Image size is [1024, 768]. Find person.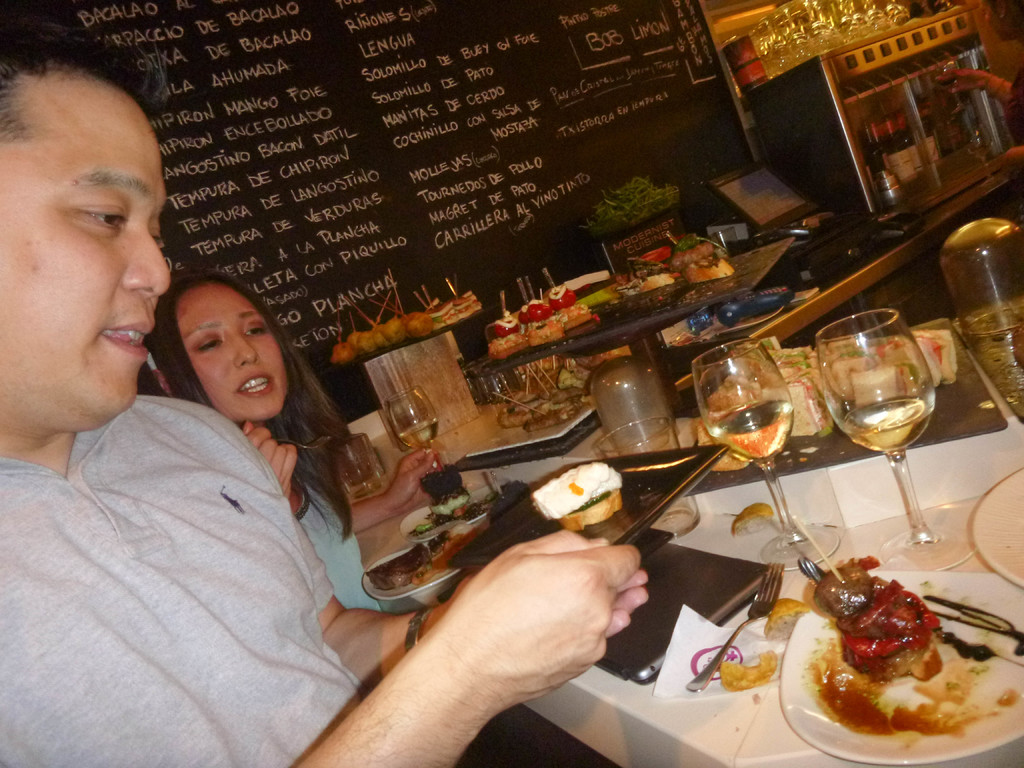
crop(0, 9, 650, 767).
